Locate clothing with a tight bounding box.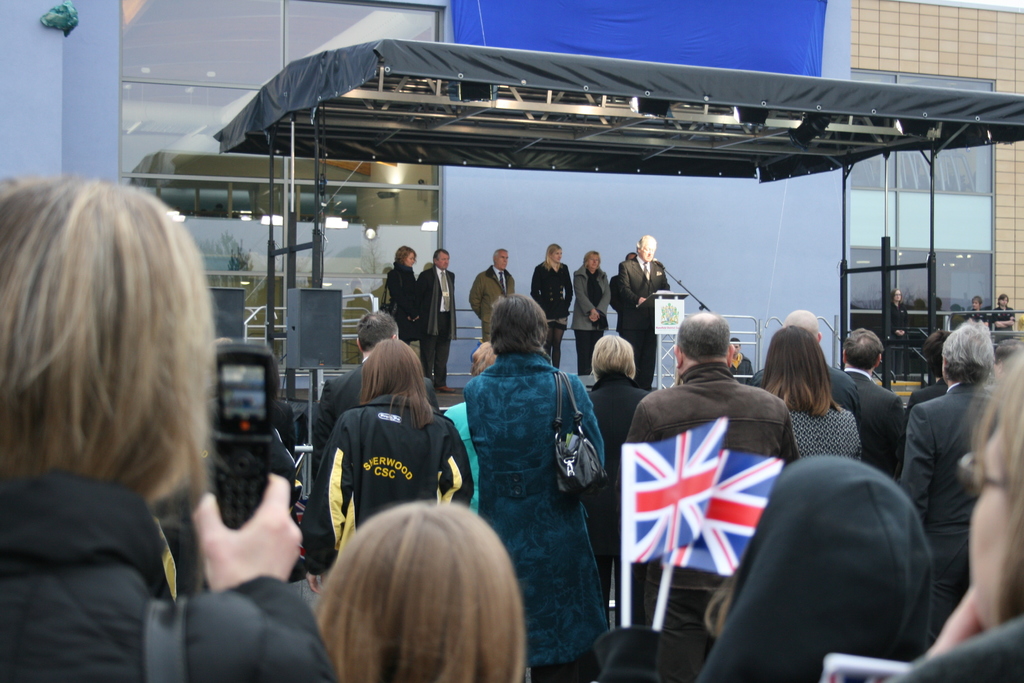
region(612, 358, 792, 677).
